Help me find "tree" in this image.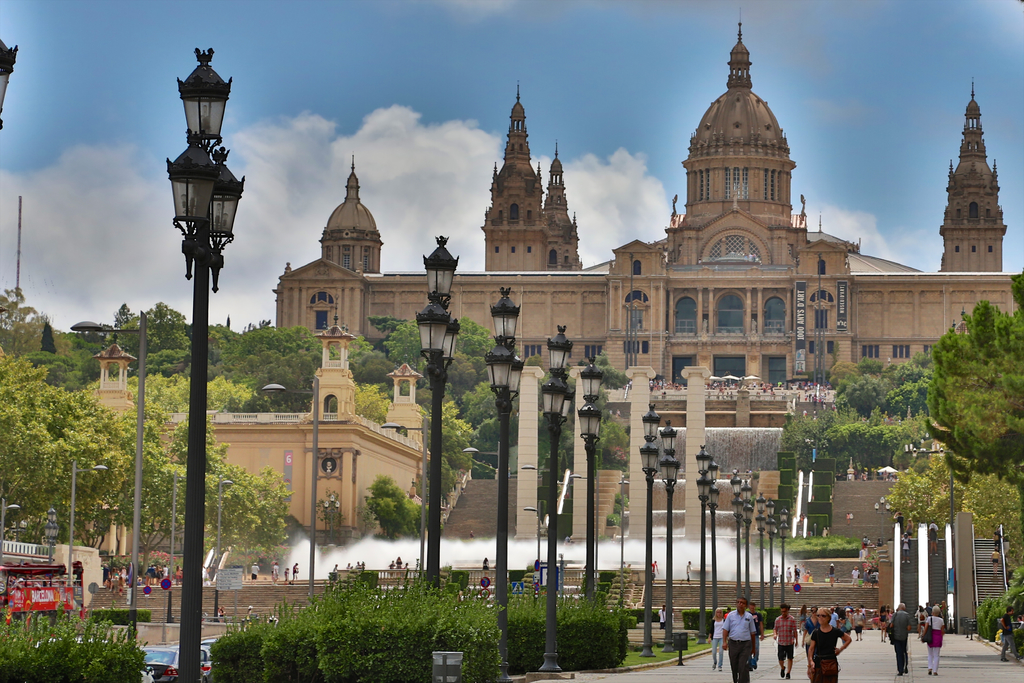
Found it: [0, 593, 154, 682].
